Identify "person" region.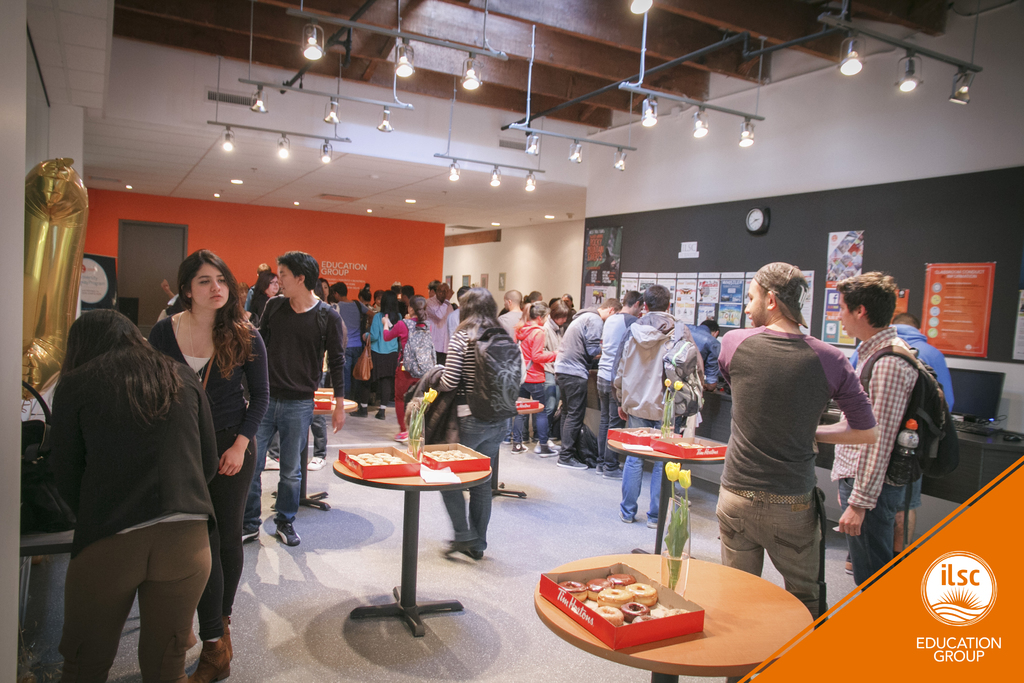
Region: BBox(723, 260, 874, 618).
